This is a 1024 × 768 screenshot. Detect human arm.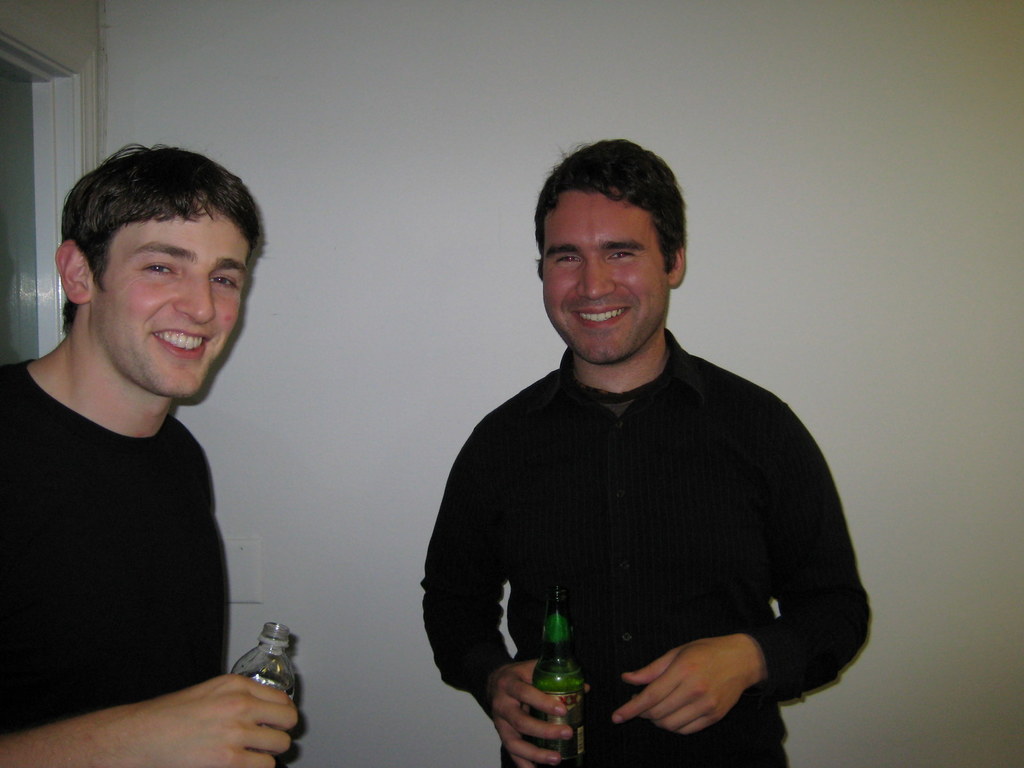
box(612, 383, 877, 739).
